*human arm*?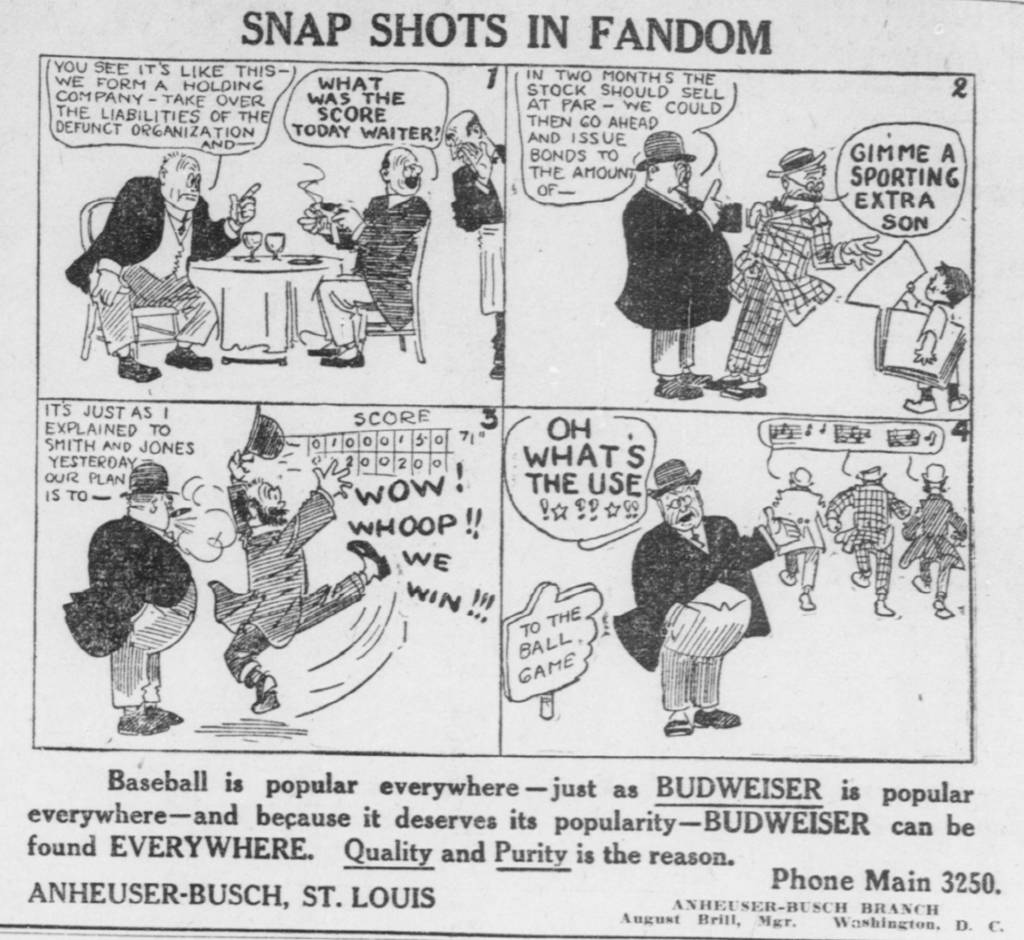
l=904, t=304, r=945, b=377
